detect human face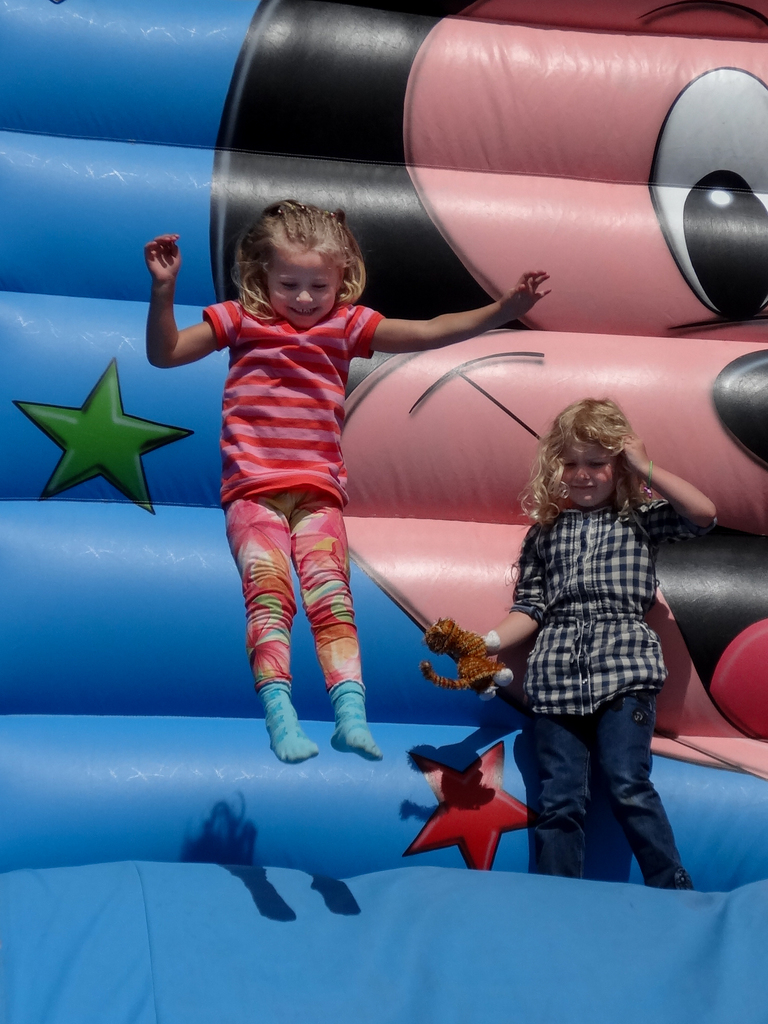
[562,435,616,505]
